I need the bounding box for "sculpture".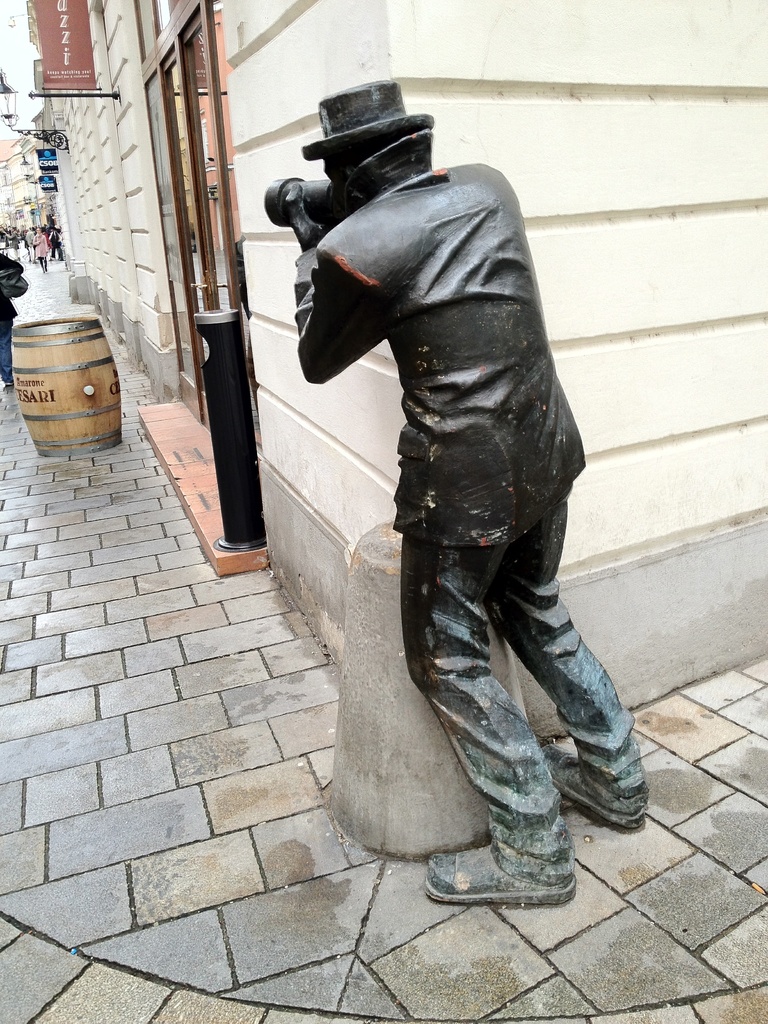
Here it is: Rect(264, 78, 656, 918).
